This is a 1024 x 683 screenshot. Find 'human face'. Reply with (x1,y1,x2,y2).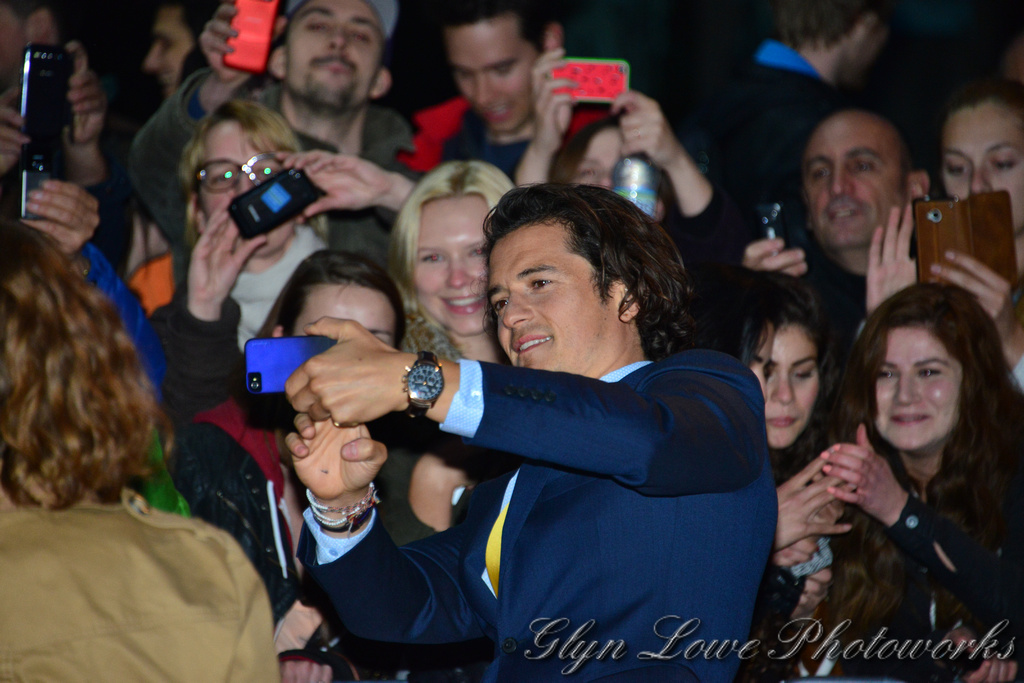
(291,278,398,353).
